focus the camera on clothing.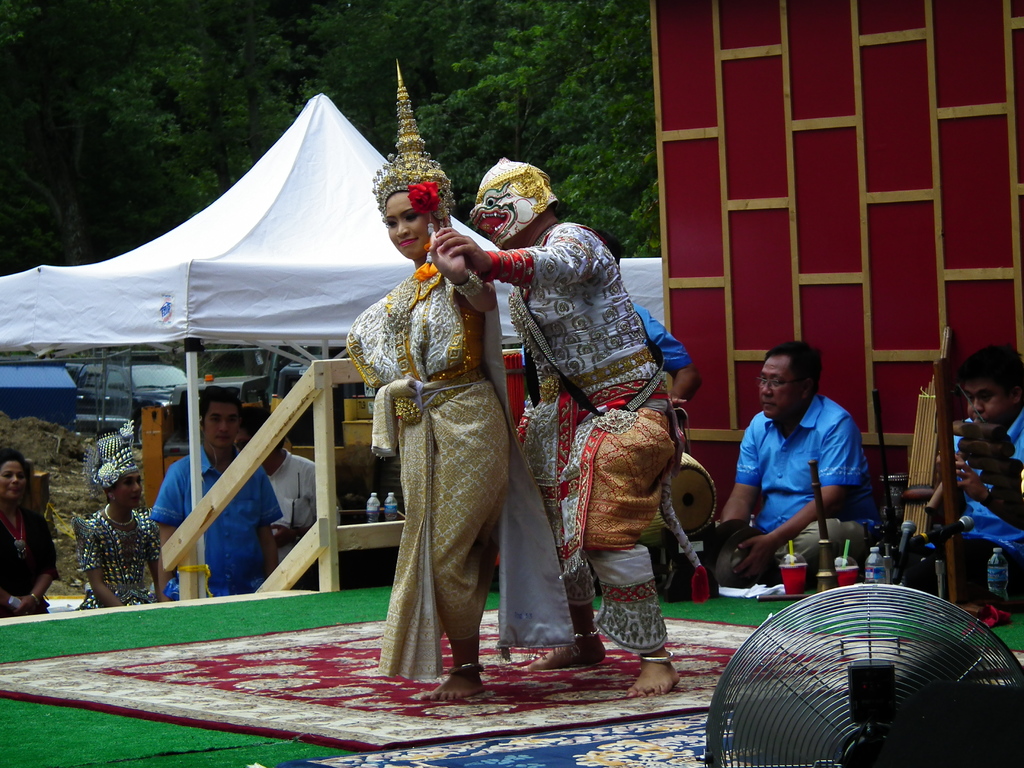
Focus region: [362, 210, 525, 696].
